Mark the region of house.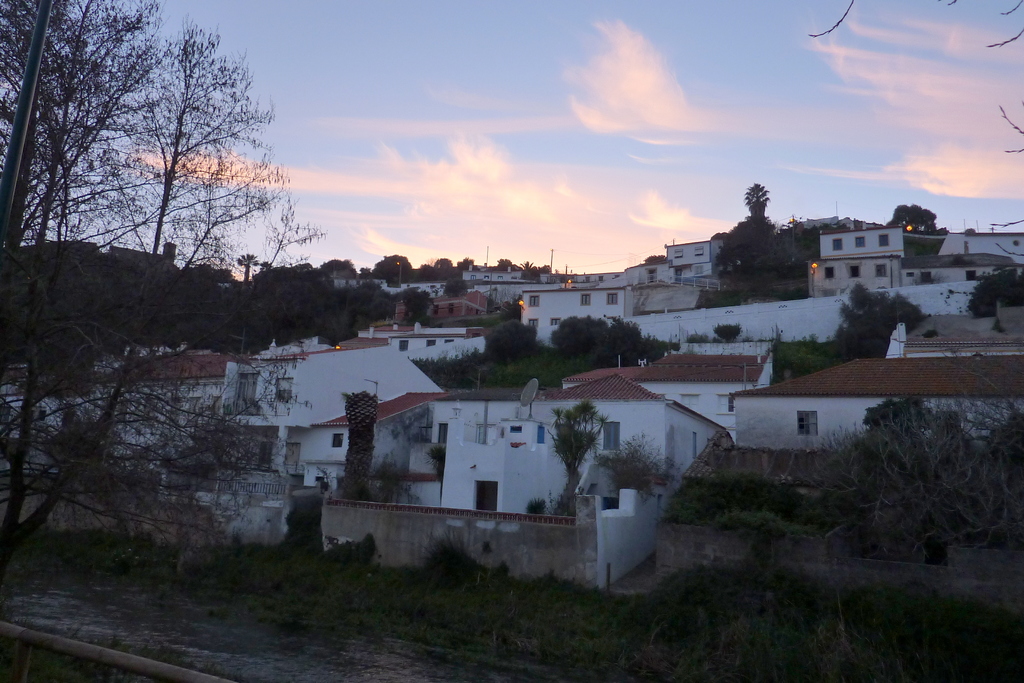
Region: left=627, top=304, right=872, bottom=343.
